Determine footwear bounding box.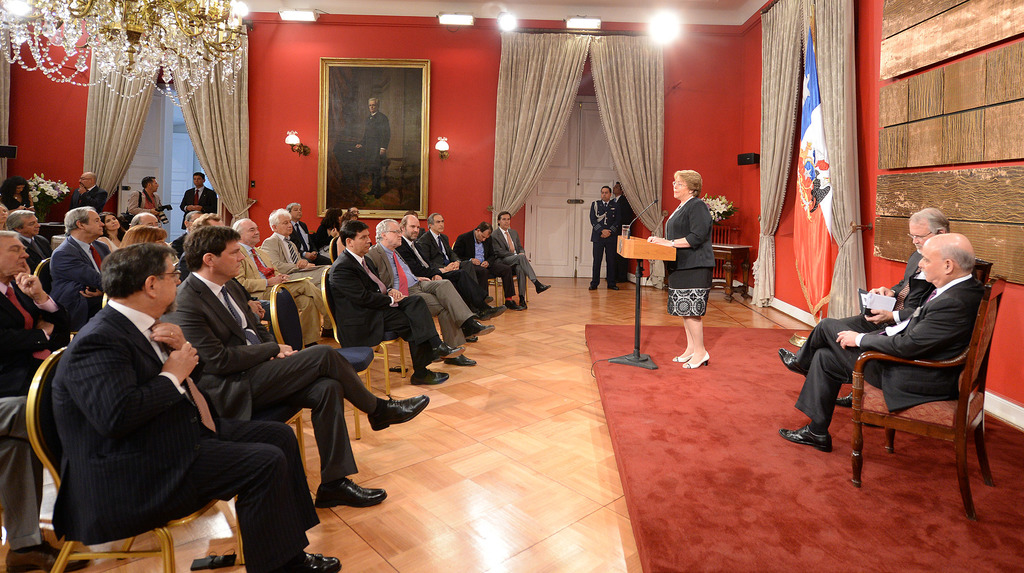
Determined: x1=433 y1=342 x2=462 y2=351.
